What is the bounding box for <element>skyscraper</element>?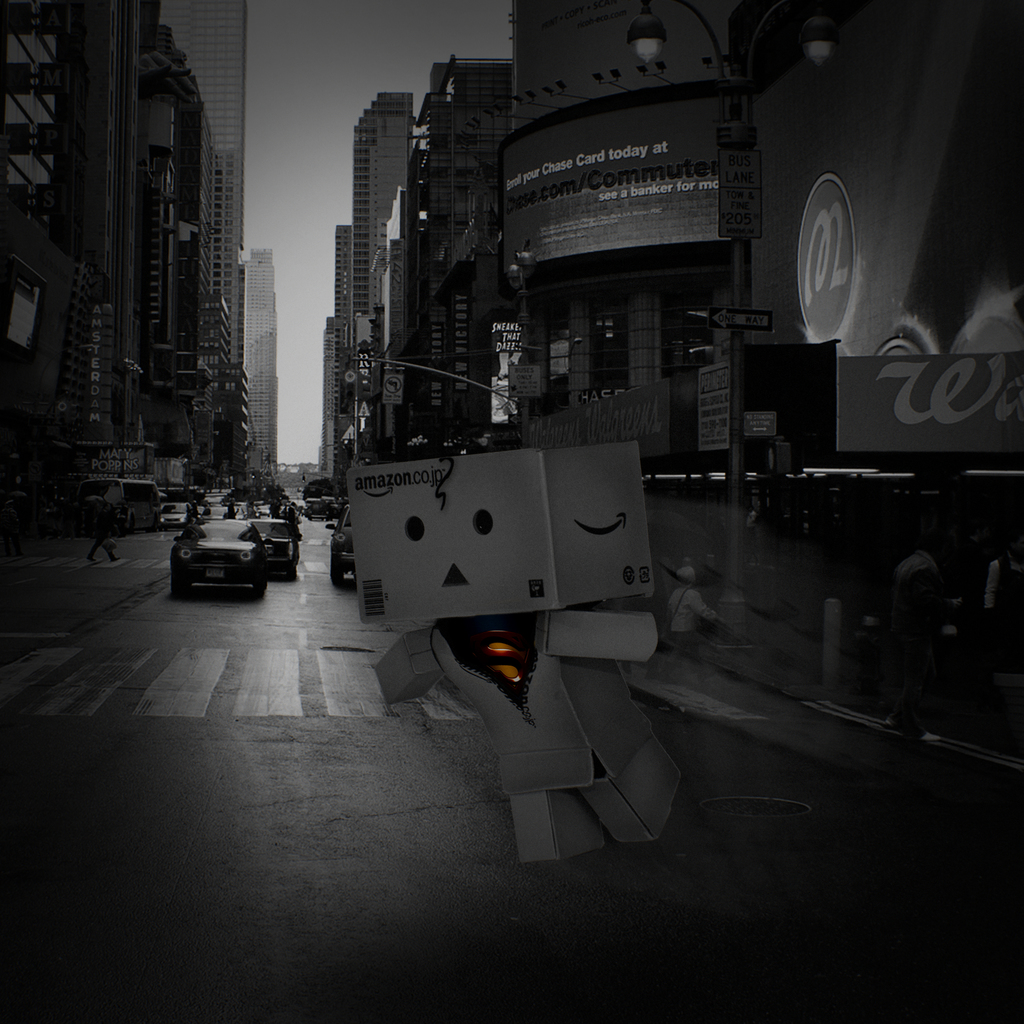
329, 223, 355, 364.
